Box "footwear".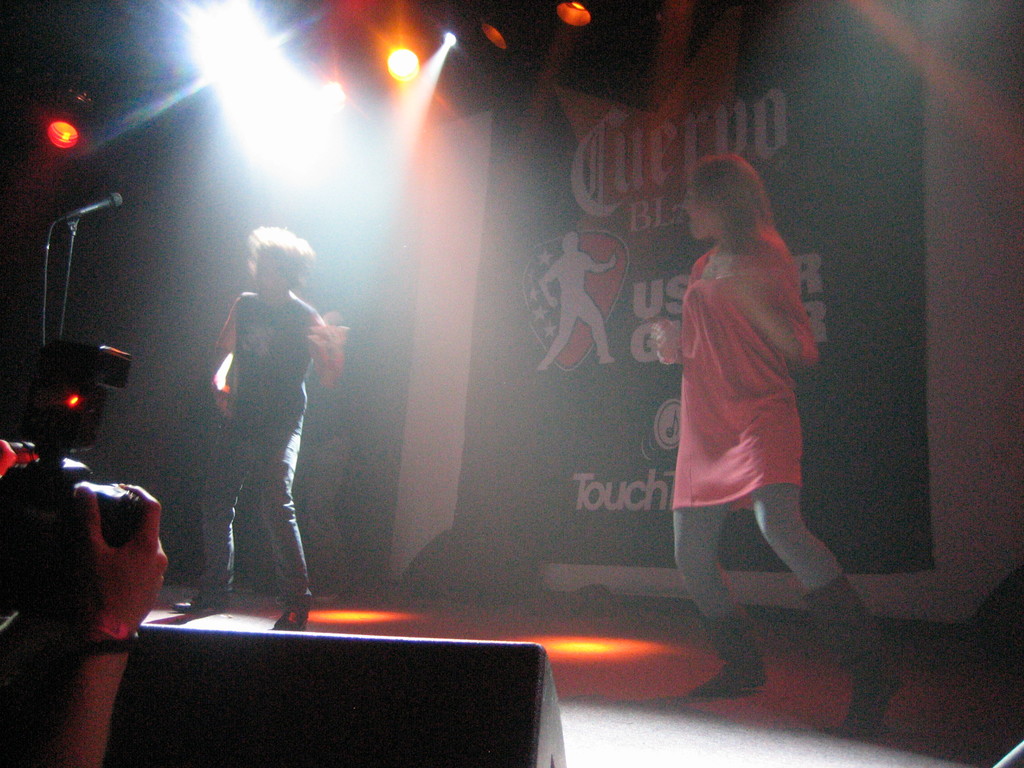
273/604/305/636.
